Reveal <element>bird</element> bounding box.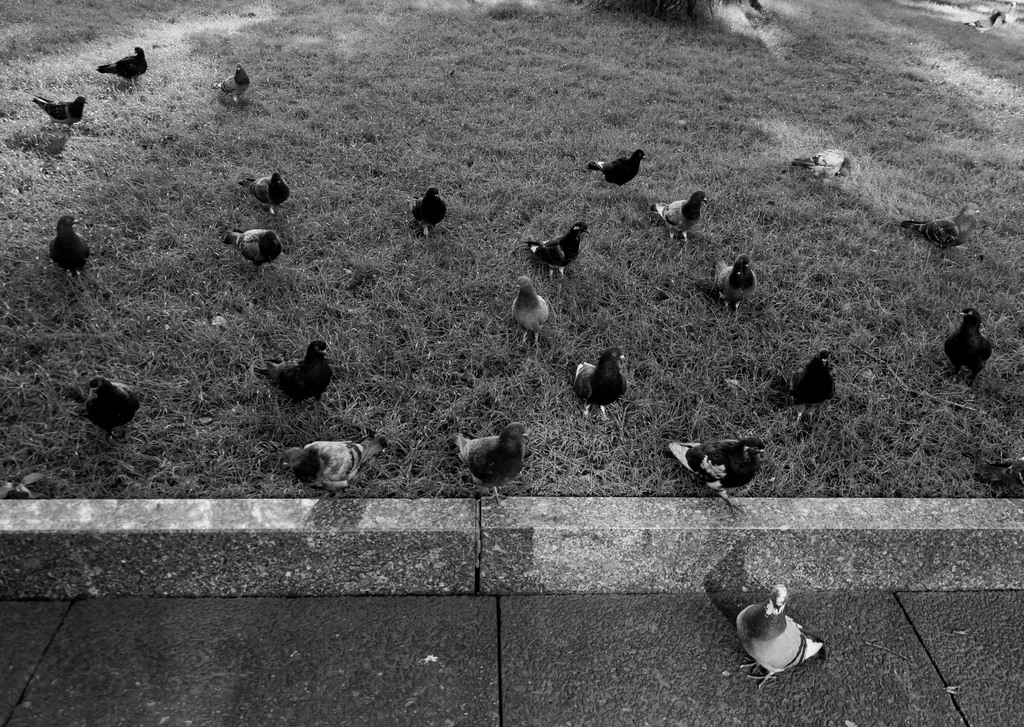
Revealed: [212, 63, 250, 104].
